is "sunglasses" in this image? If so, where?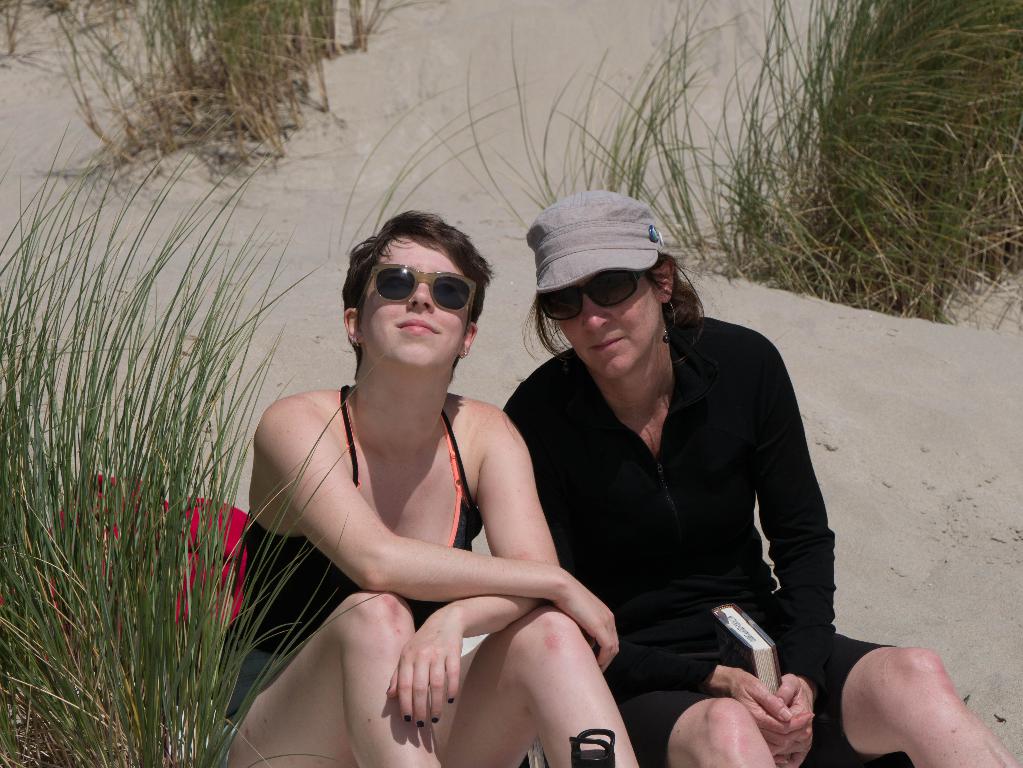
Yes, at <bbox>538, 267, 651, 324</bbox>.
